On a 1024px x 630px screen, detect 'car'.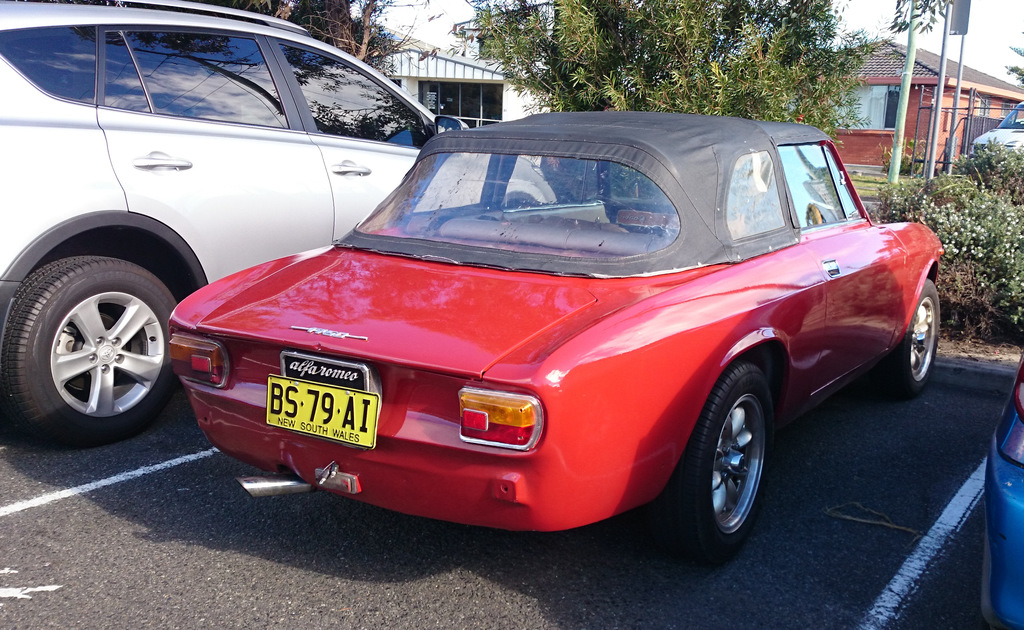
0:0:565:451.
